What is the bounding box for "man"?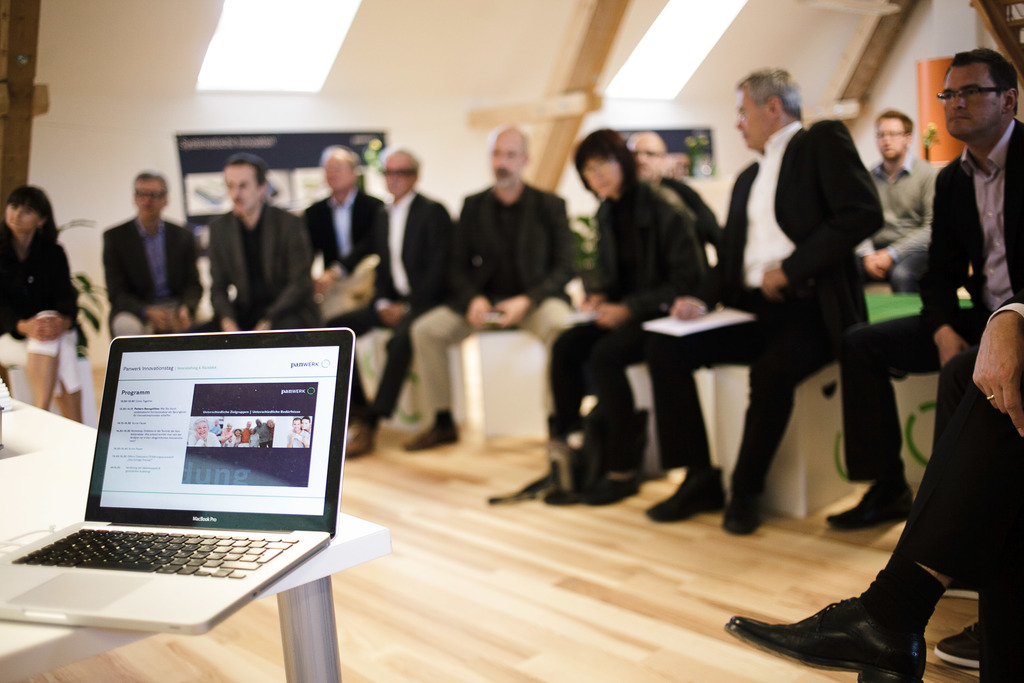
box(828, 49, 1023, 529).
